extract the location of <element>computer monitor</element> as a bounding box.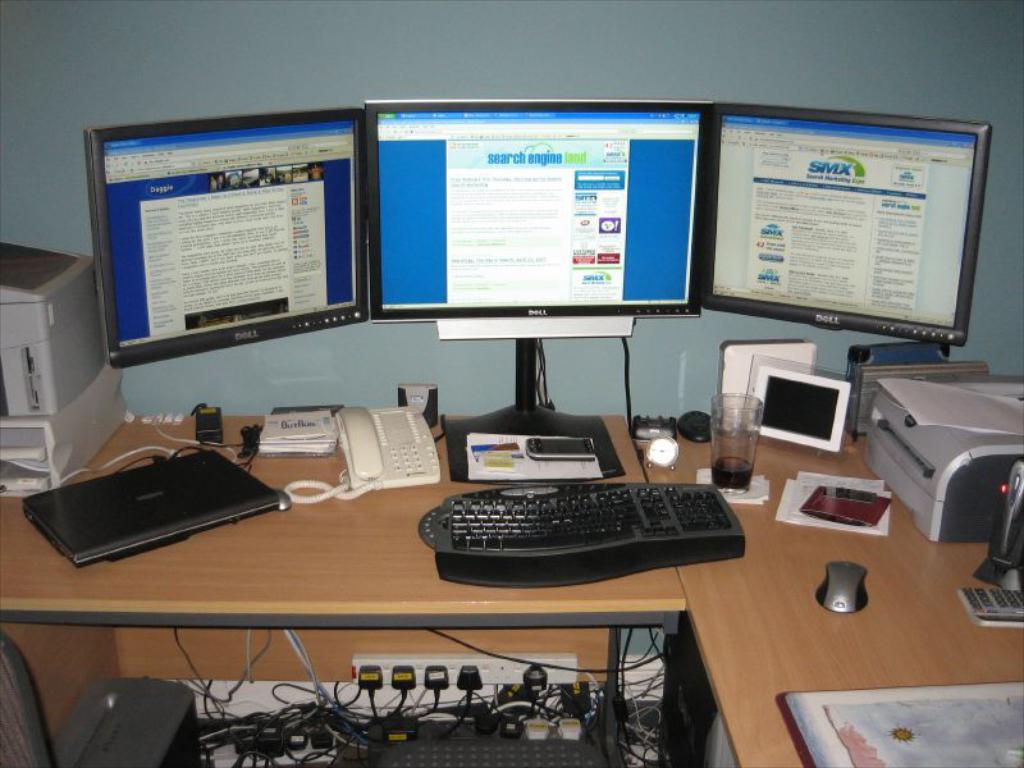
detection(84, 111, 381, 372).
